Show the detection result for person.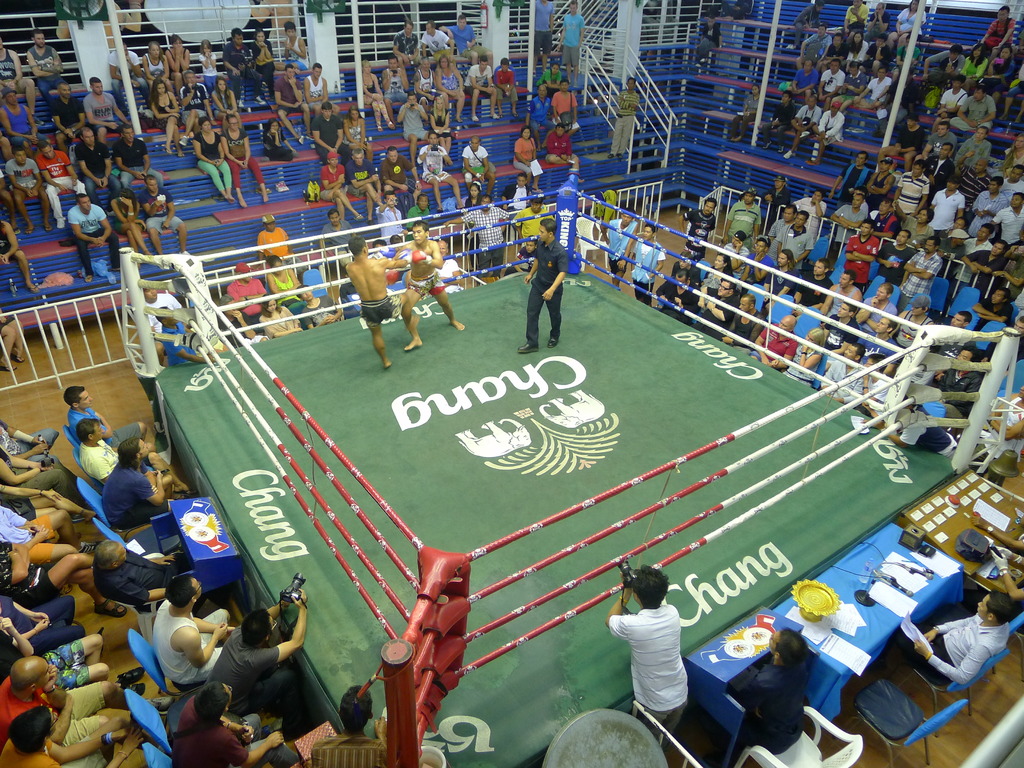
region(801, 188, 827, 225).
